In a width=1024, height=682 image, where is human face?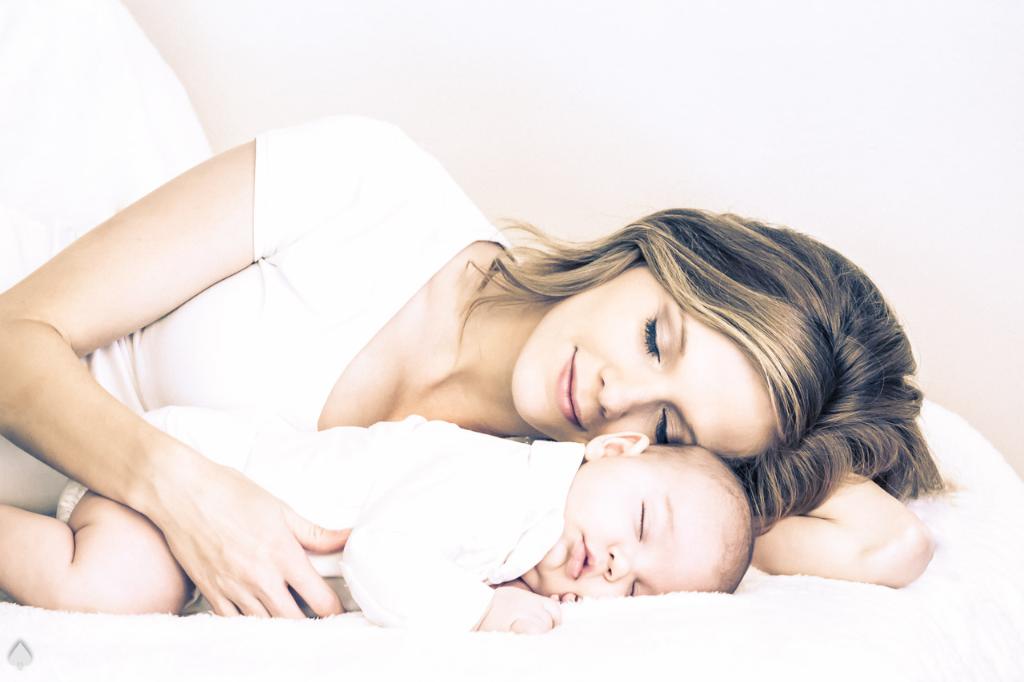
BBox(513, 265, 775, 464).
